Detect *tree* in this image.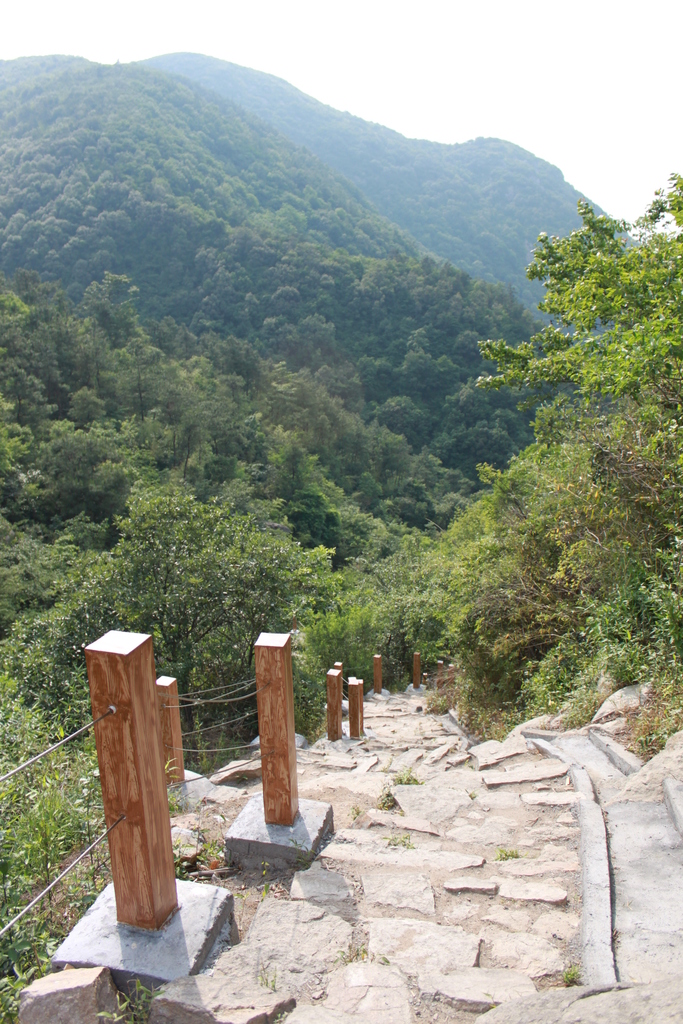
Detection: bbox=(427, 234, 668, 746).
